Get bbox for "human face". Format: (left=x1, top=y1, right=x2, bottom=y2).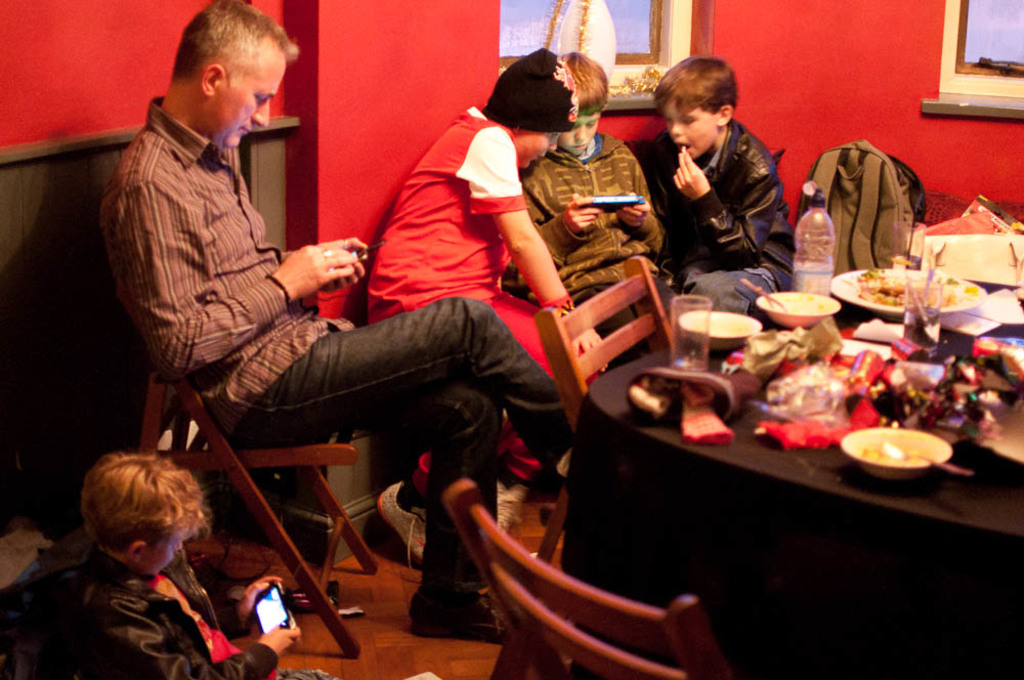
(left=148, top=536, right=187, bottom=576).
